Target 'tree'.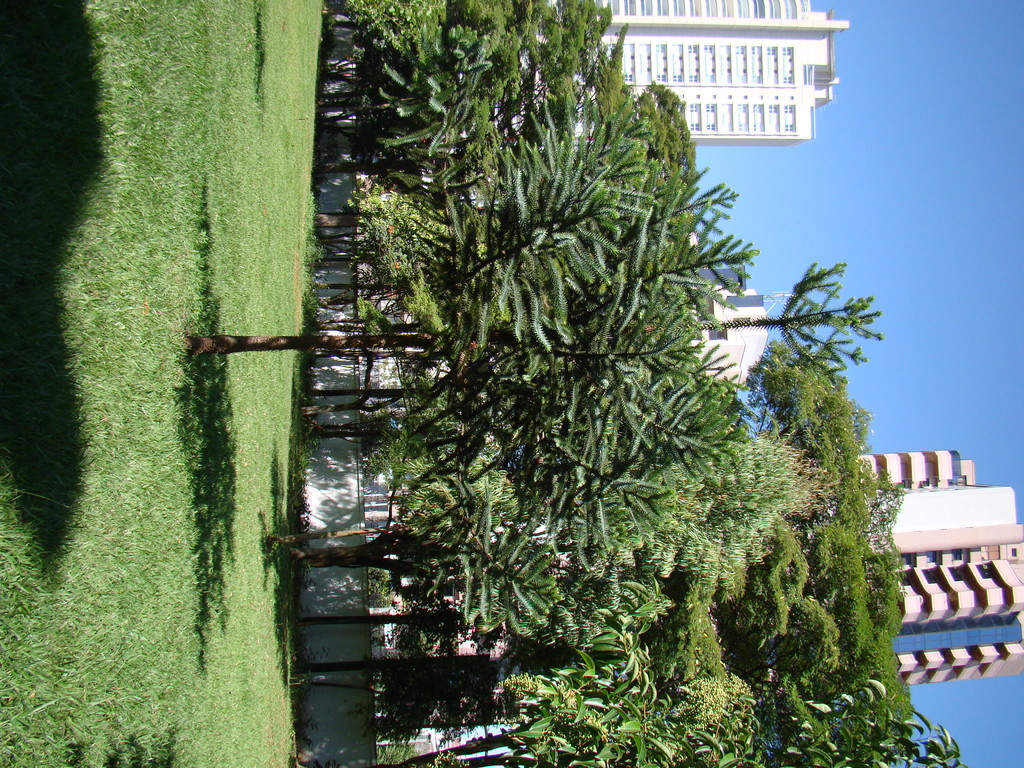
Target region: 286, 659, 967, 767.
